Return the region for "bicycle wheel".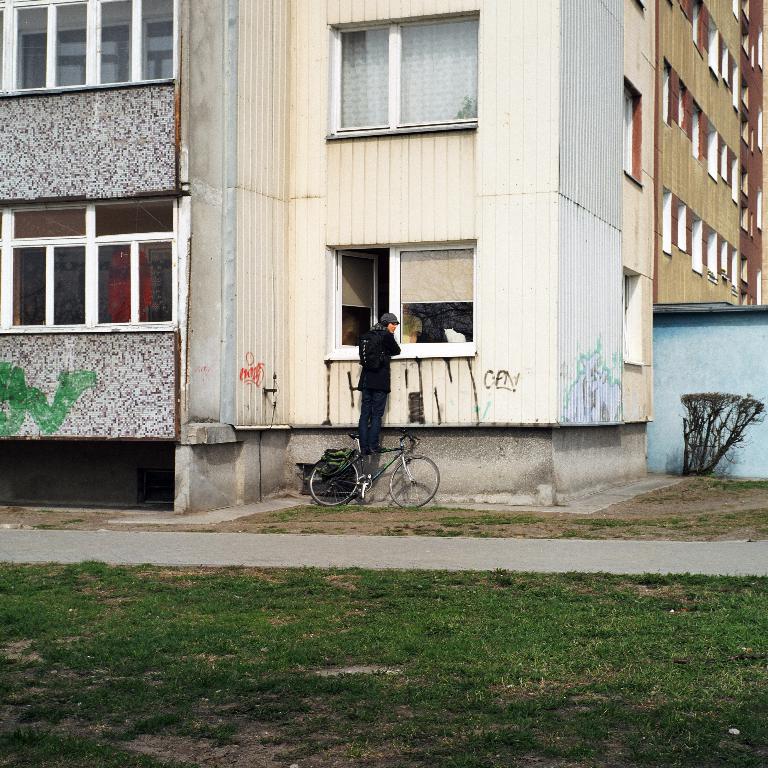
select_region(305, 457, 358, 507).
